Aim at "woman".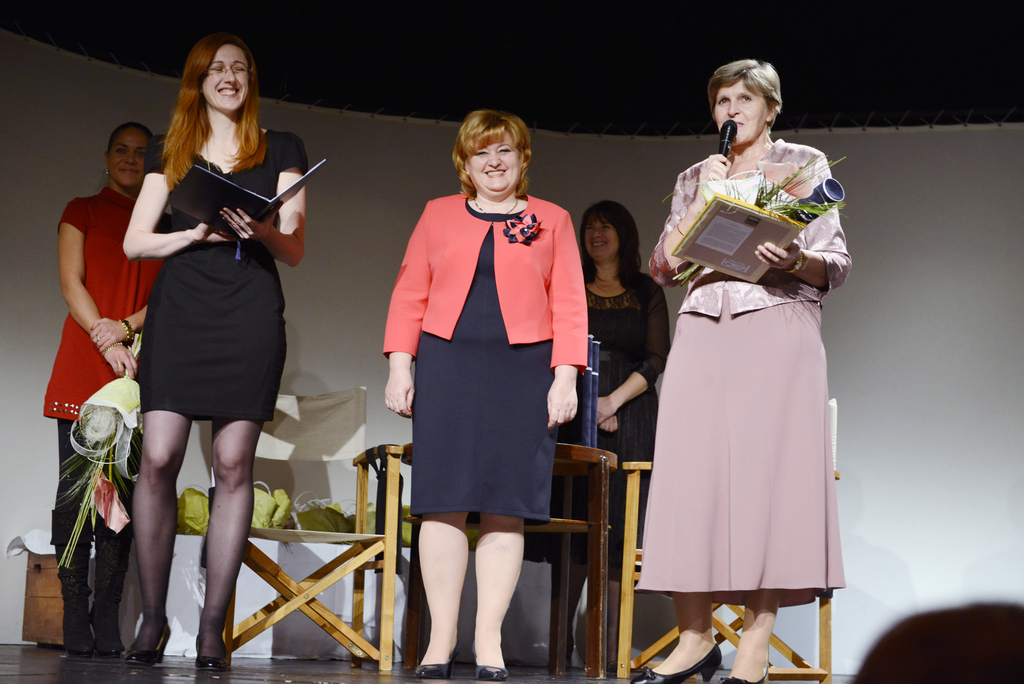
Aimed at {"x1": 518, "y1": 200, "x2": 666, "y2": 674}.
